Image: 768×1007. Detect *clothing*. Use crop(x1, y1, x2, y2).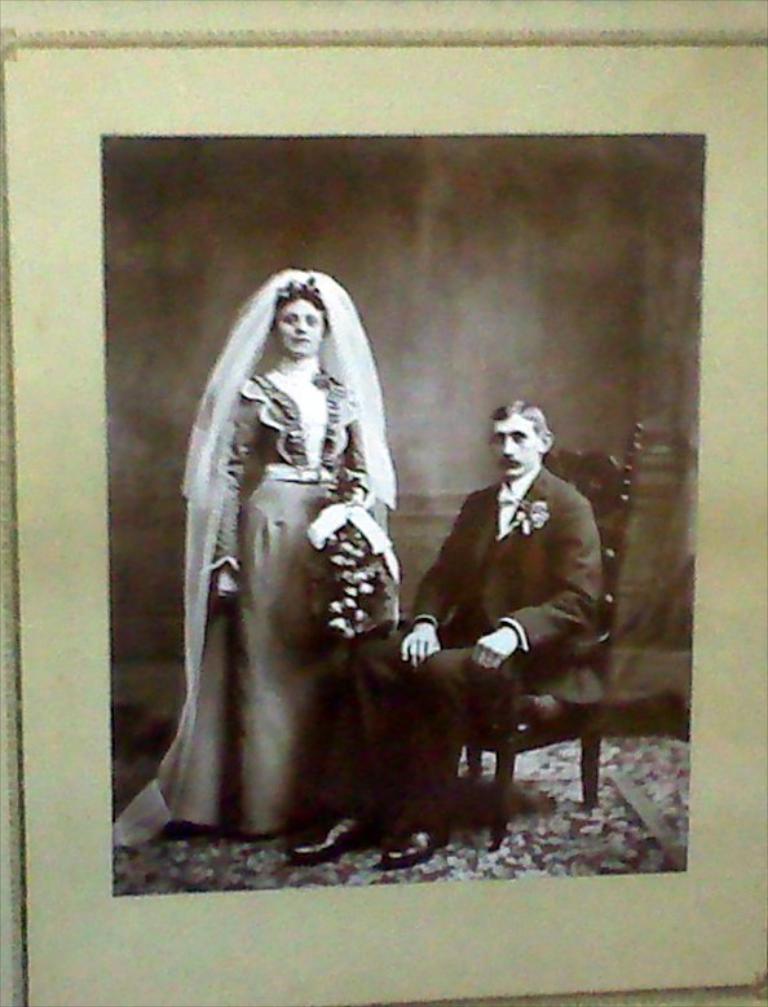
crop(340, 440, 601, 871).
